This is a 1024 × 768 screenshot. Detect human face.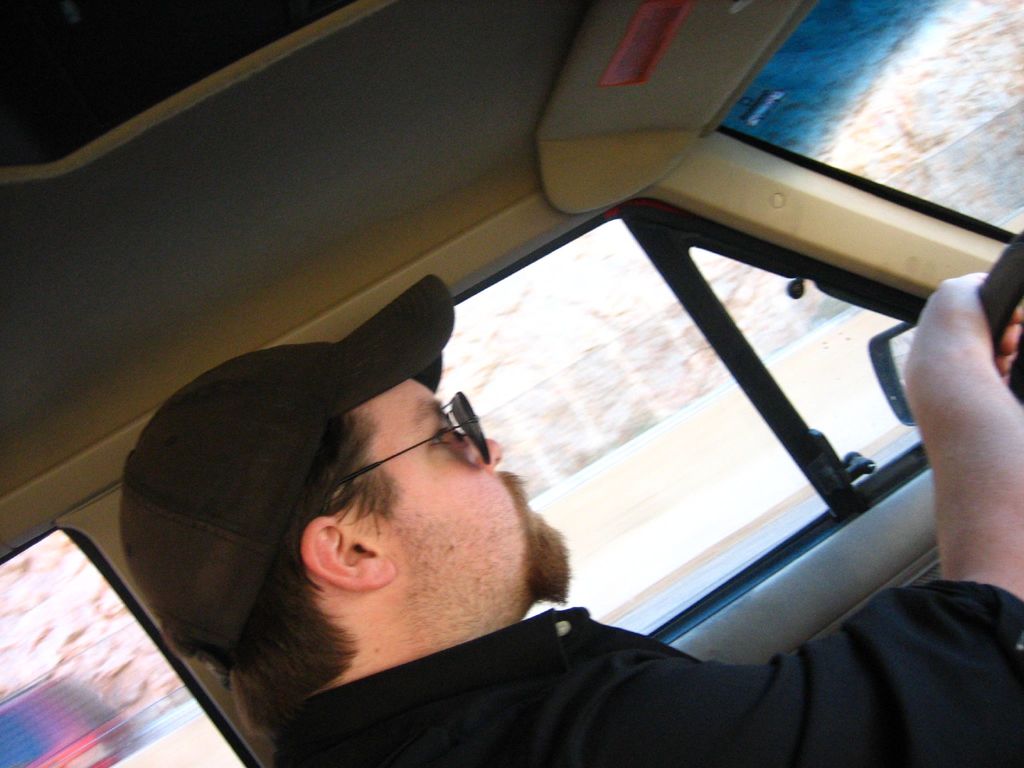
(x1=342, y1=379, x2=566, y2=624).
